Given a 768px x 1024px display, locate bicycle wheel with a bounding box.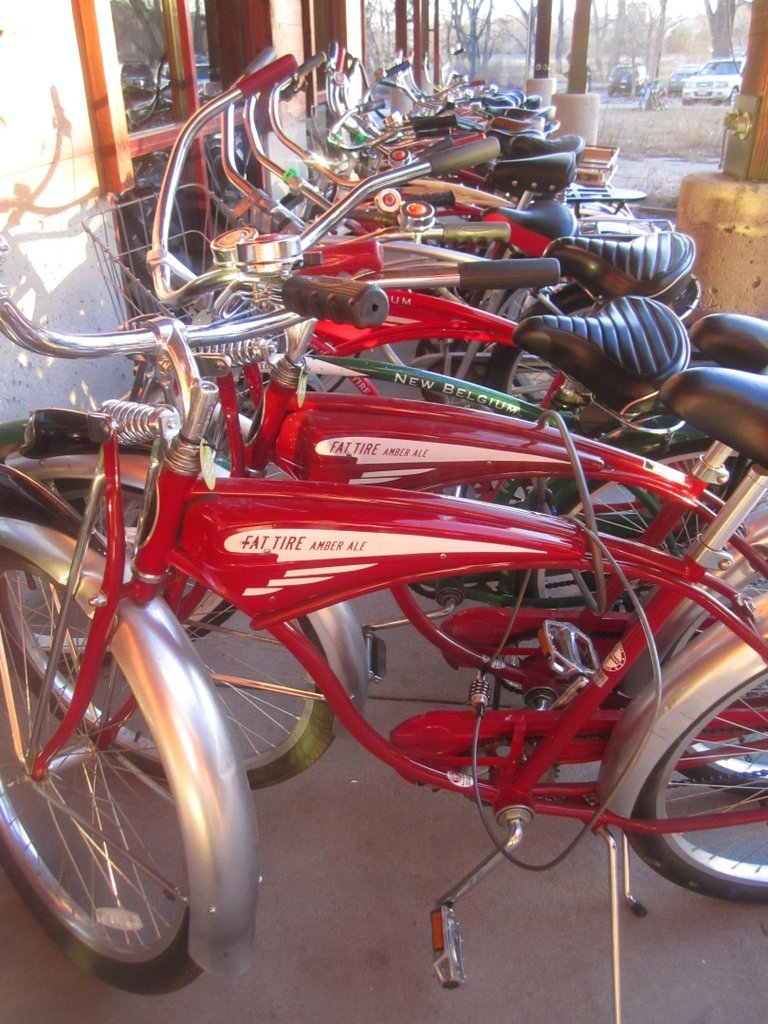
Located: (7,471,343,809).
